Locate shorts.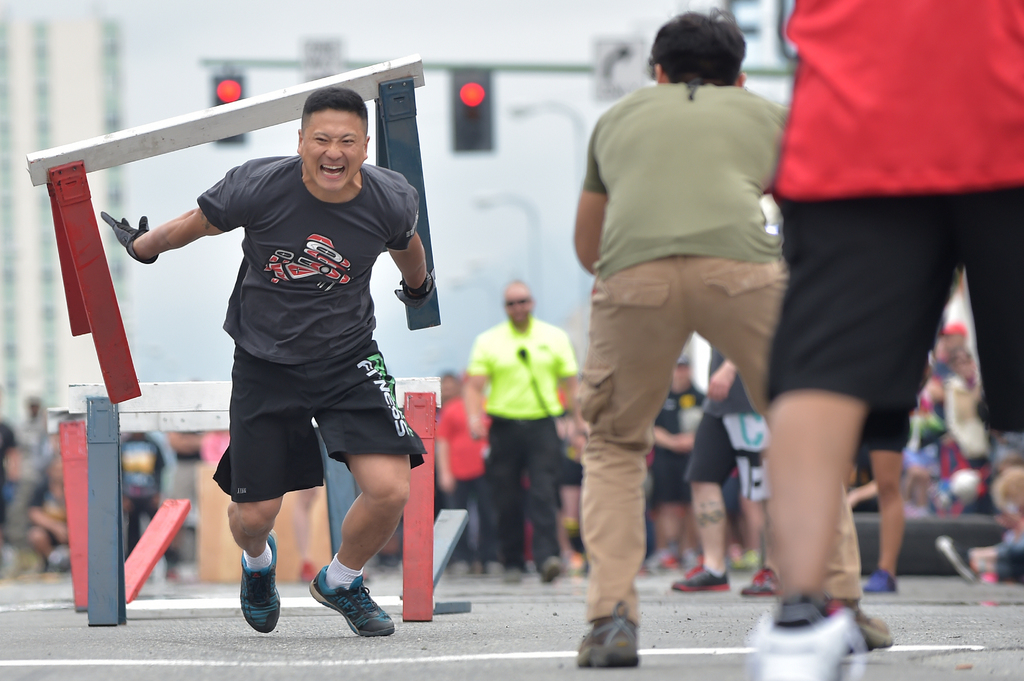
Bounding box: {"x1": 870, "y1": 403, "x2": 921, "y2": 450}.
